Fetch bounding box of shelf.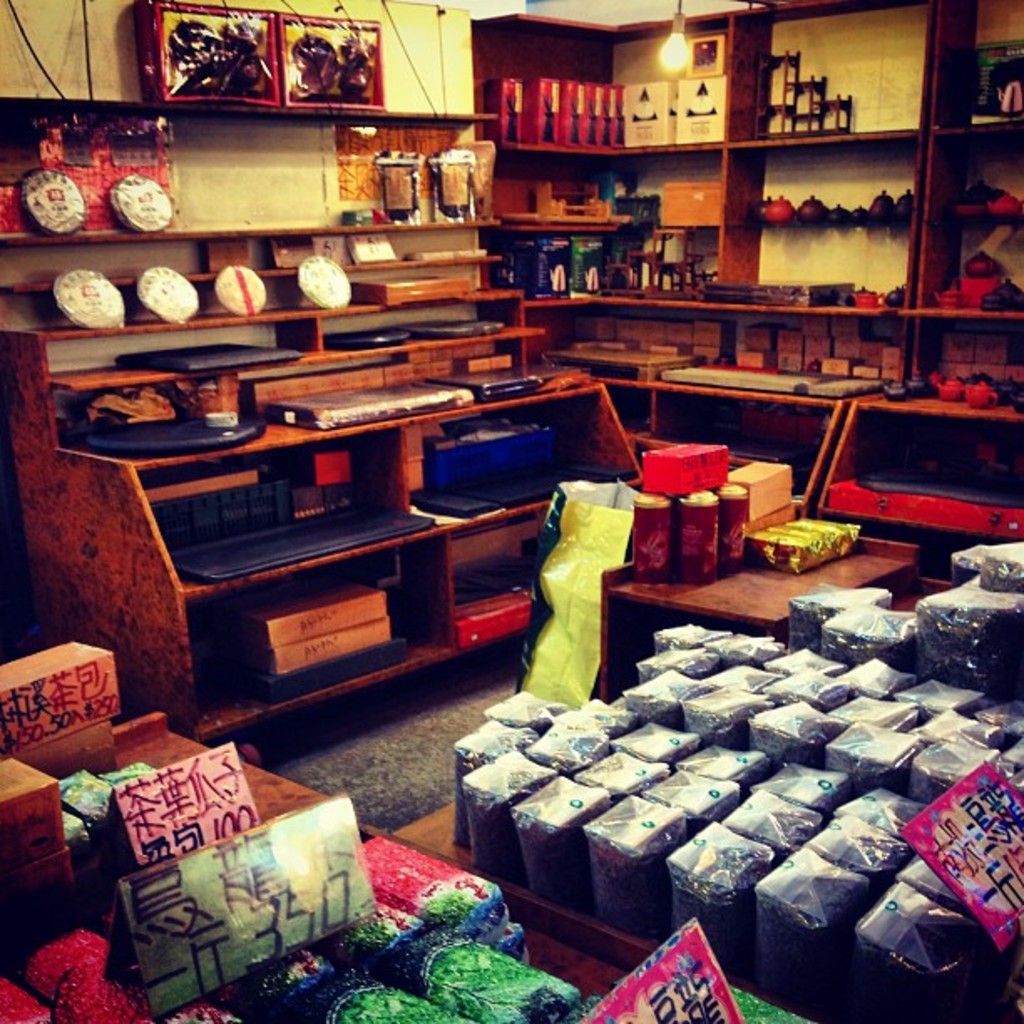
Bbox: x1=0 y1=94 x2=535 y2=258.
